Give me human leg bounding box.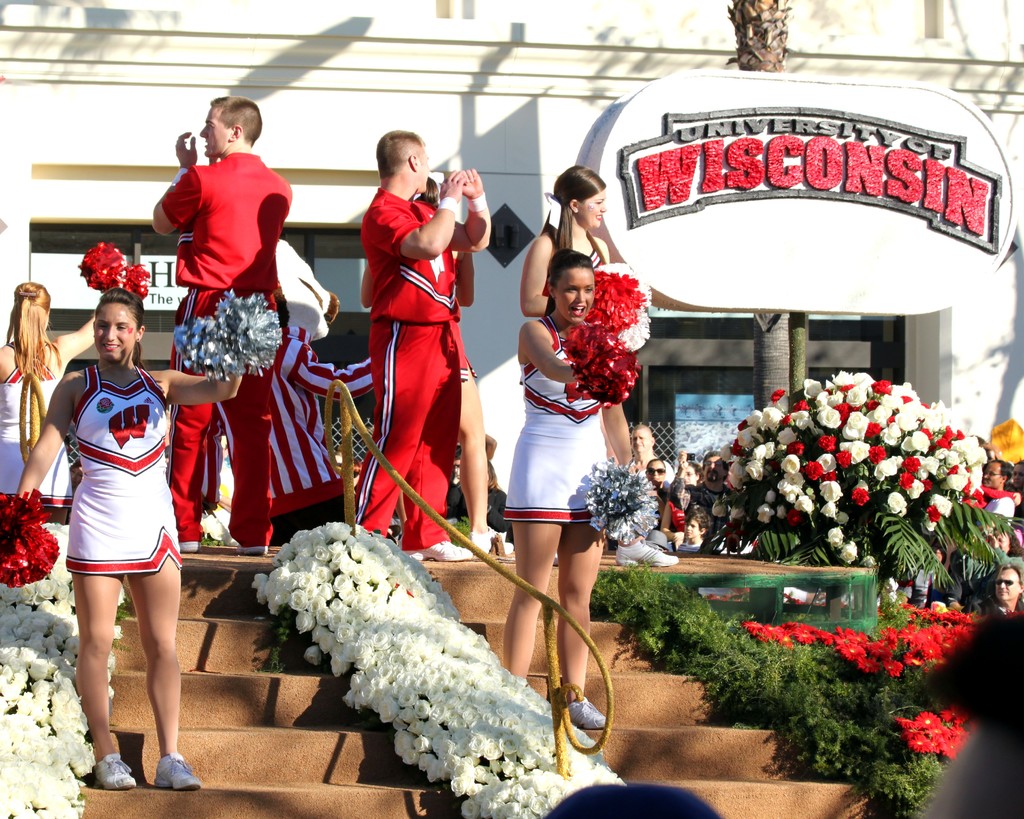
l=452, t=329, r=496, b=564.
